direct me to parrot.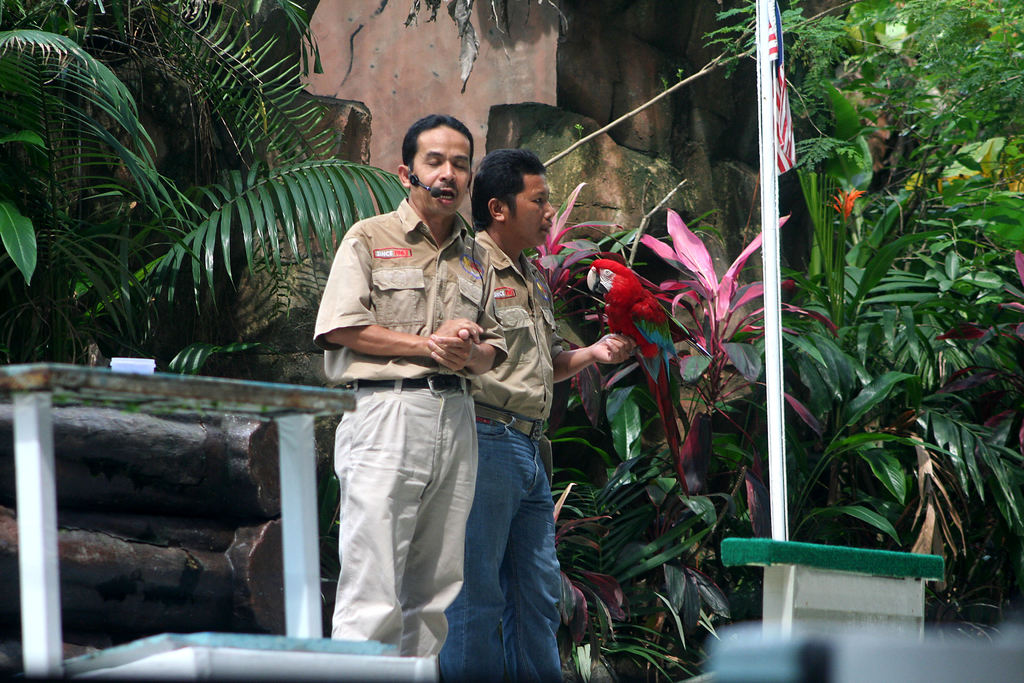
Direction: rect(578, 261, 703, 504).
